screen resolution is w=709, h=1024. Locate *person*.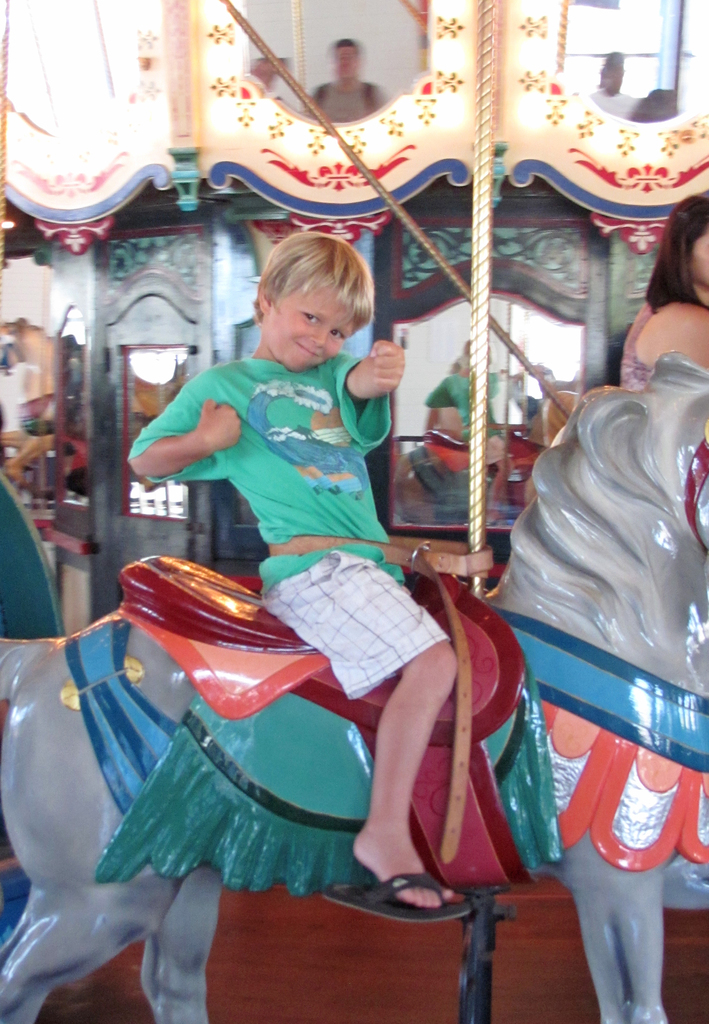
left=594, top=185, right=708, bottom=381.
